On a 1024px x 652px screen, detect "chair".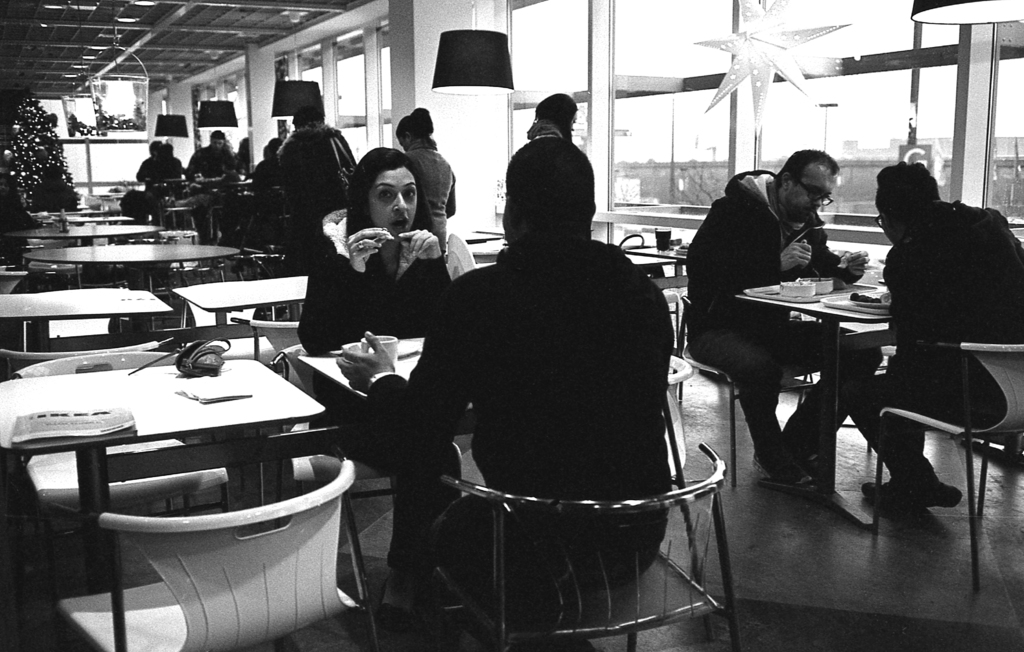
l=438, t=436, r=745, b=651.
